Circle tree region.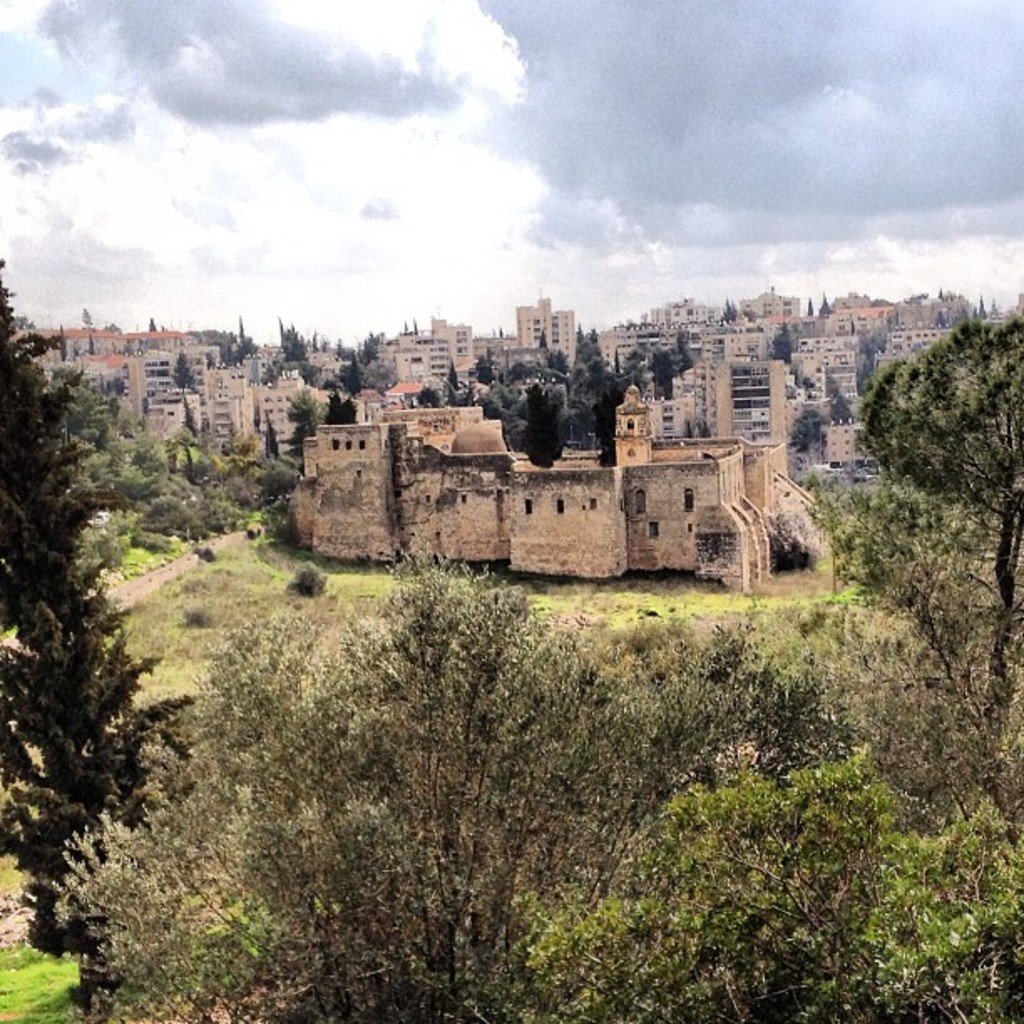
Region: select_region(582, 387, 619, 465).
